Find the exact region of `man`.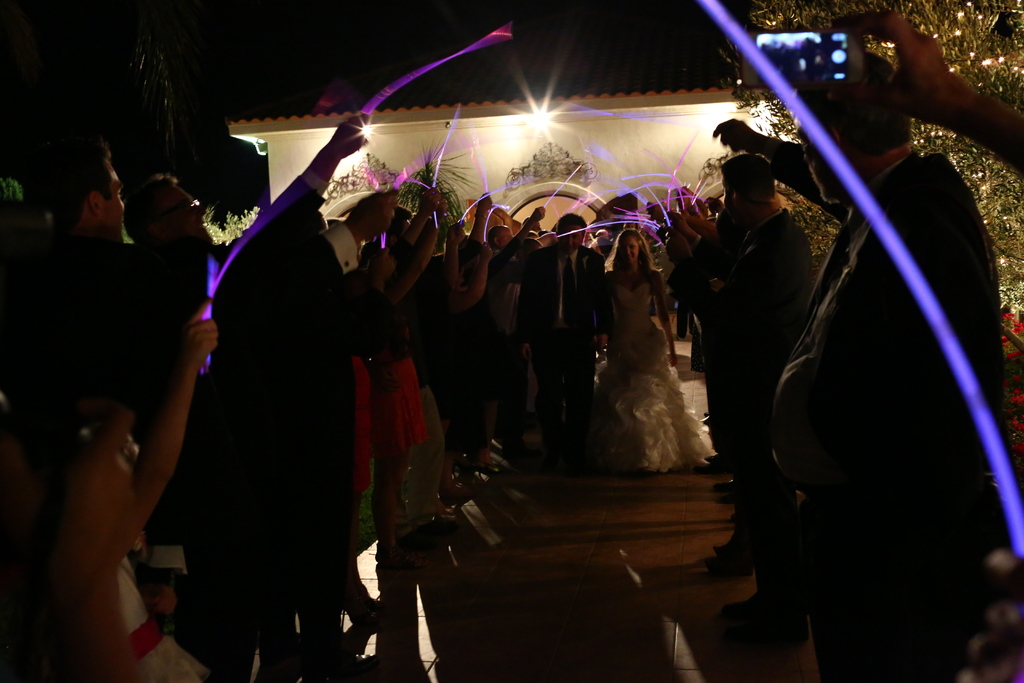
Exact region: bbox(126, 101, 376, 647).
